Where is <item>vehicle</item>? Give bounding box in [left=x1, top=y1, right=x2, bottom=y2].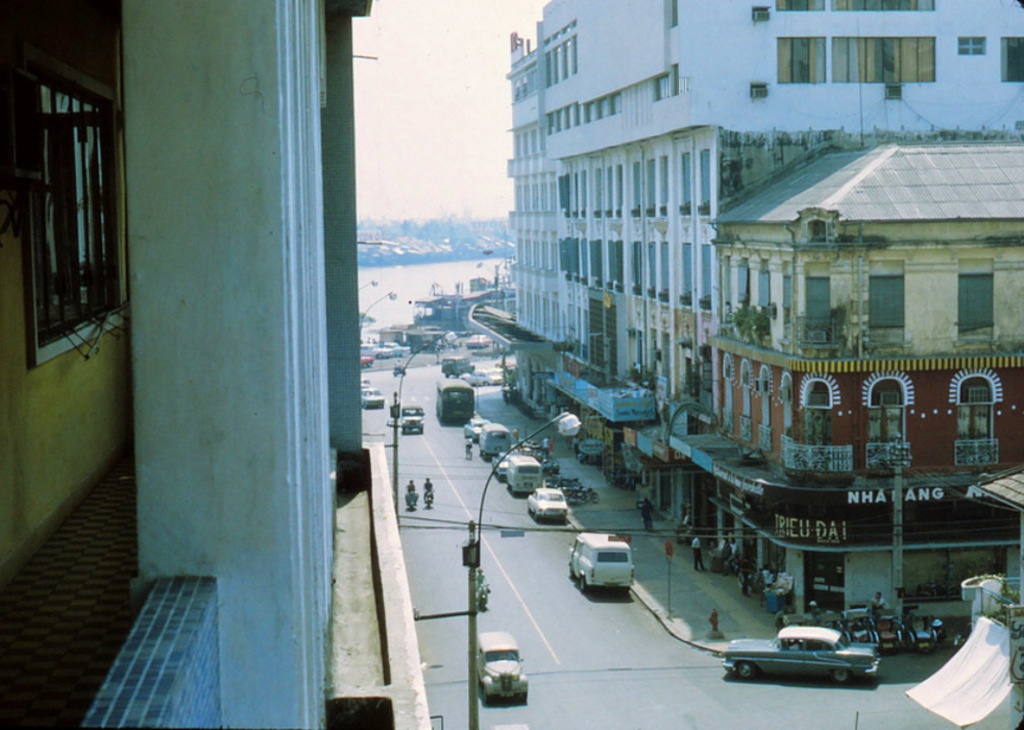
[left=401, top=488, right=419, bottom=512].
